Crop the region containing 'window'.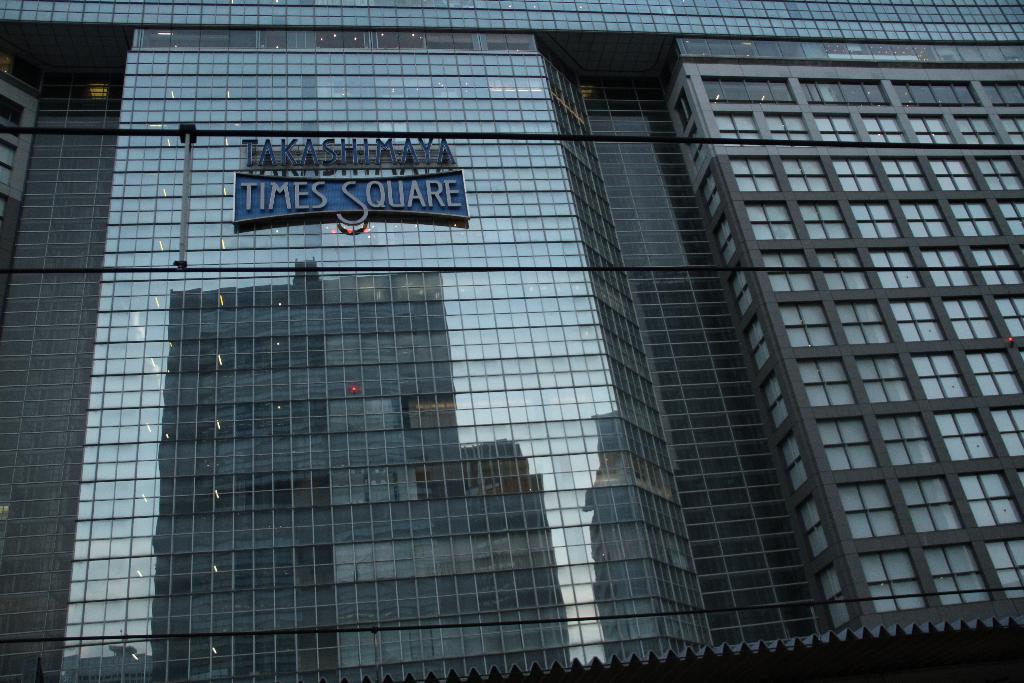
Crop region: (left=759, top=370, right=794, bottom=431).
